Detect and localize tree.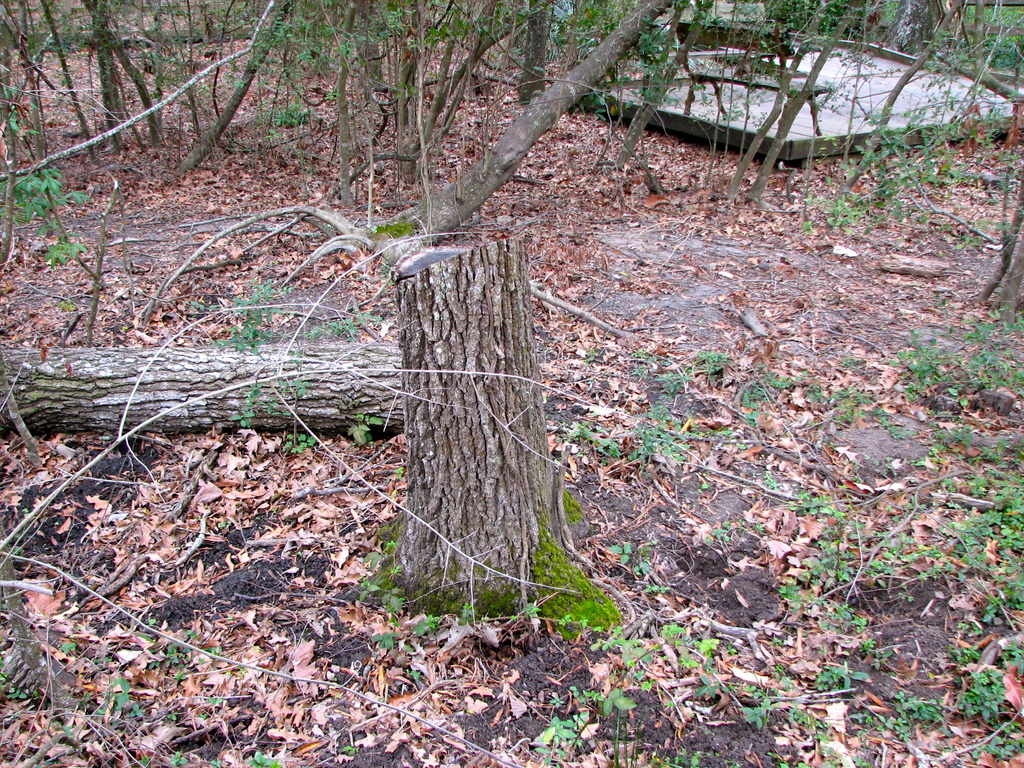
Localized at (x1=388, y1=229, x2=613, y2=622).
